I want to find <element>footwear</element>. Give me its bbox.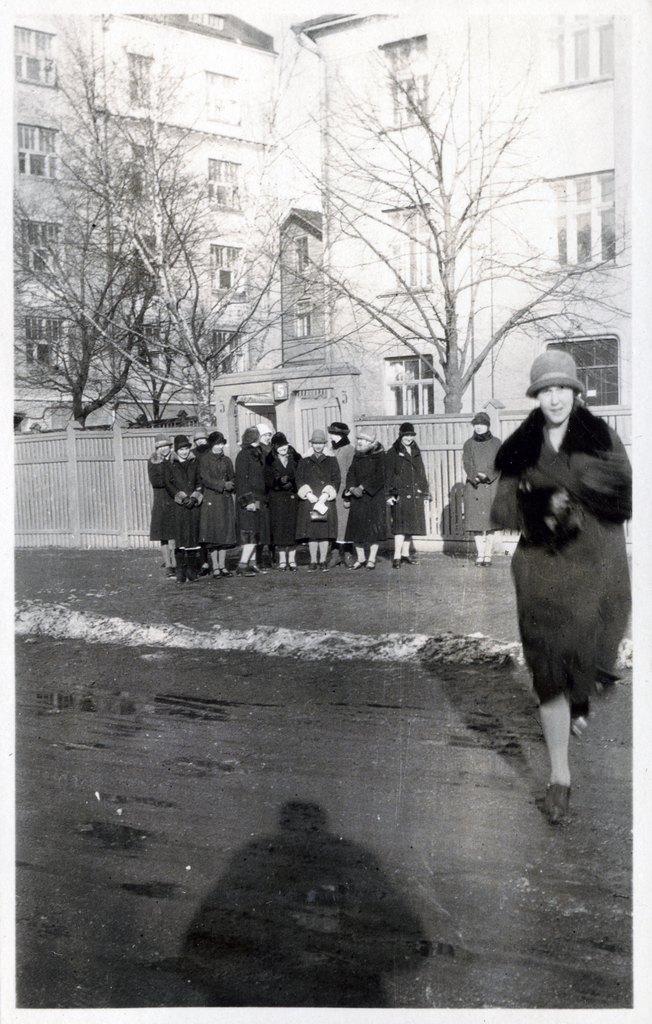
(left=210, top=567, right=227, bottom=586).
